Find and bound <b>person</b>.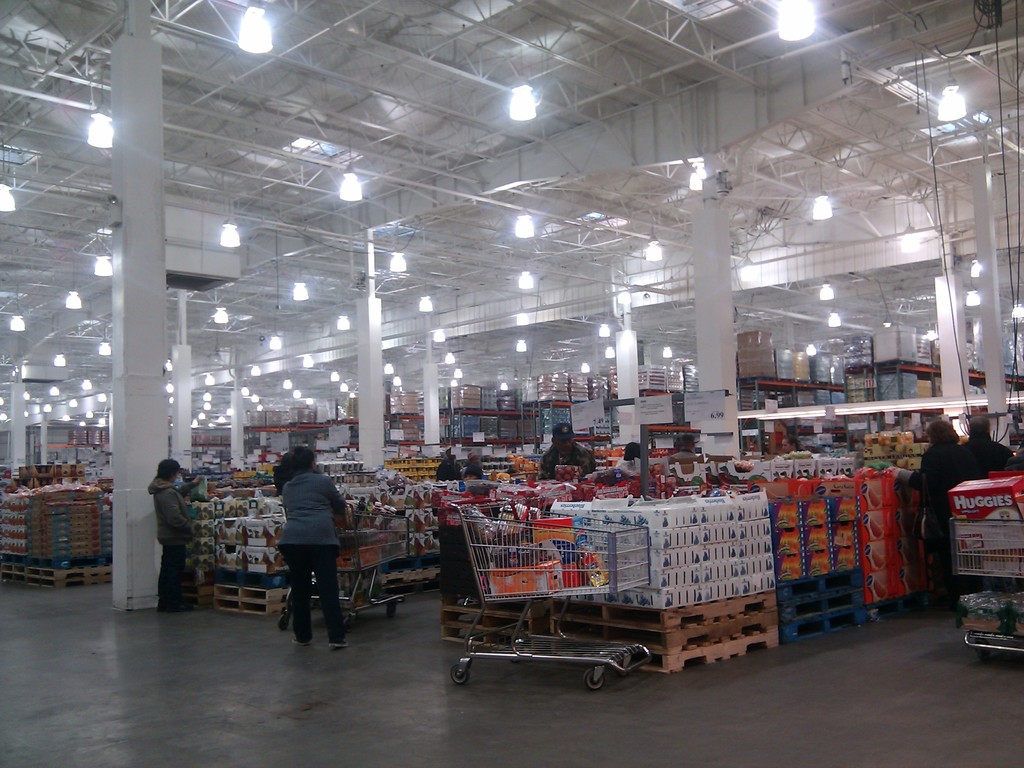
Bound: <bbox>660, 429, 703, 465</bbox>.
